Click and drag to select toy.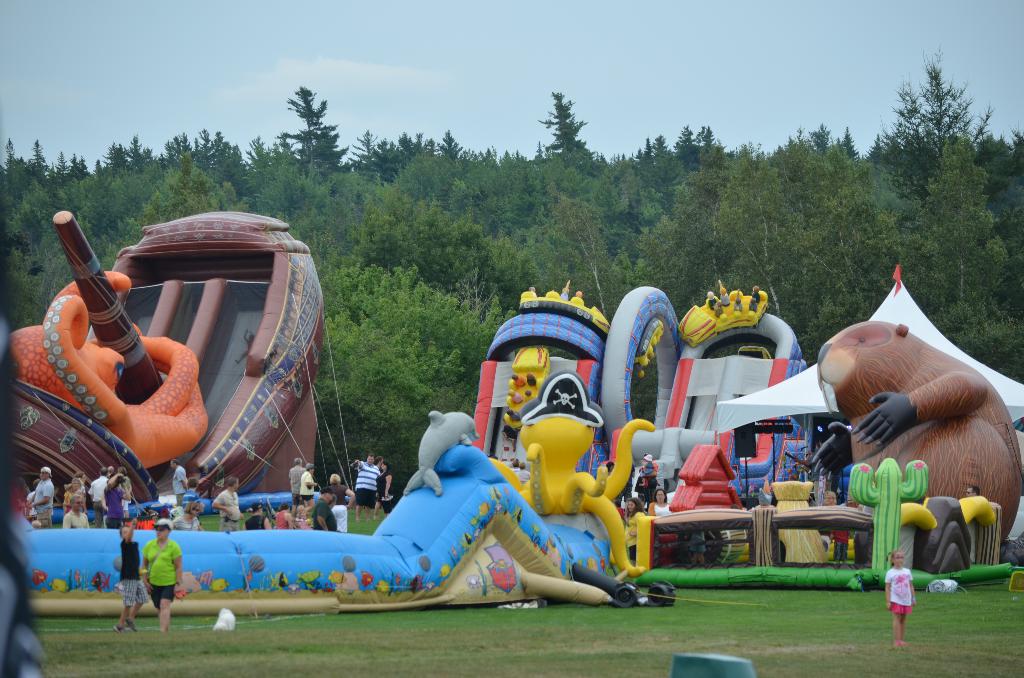
Selection: box=[495, 371, 693, 611].
